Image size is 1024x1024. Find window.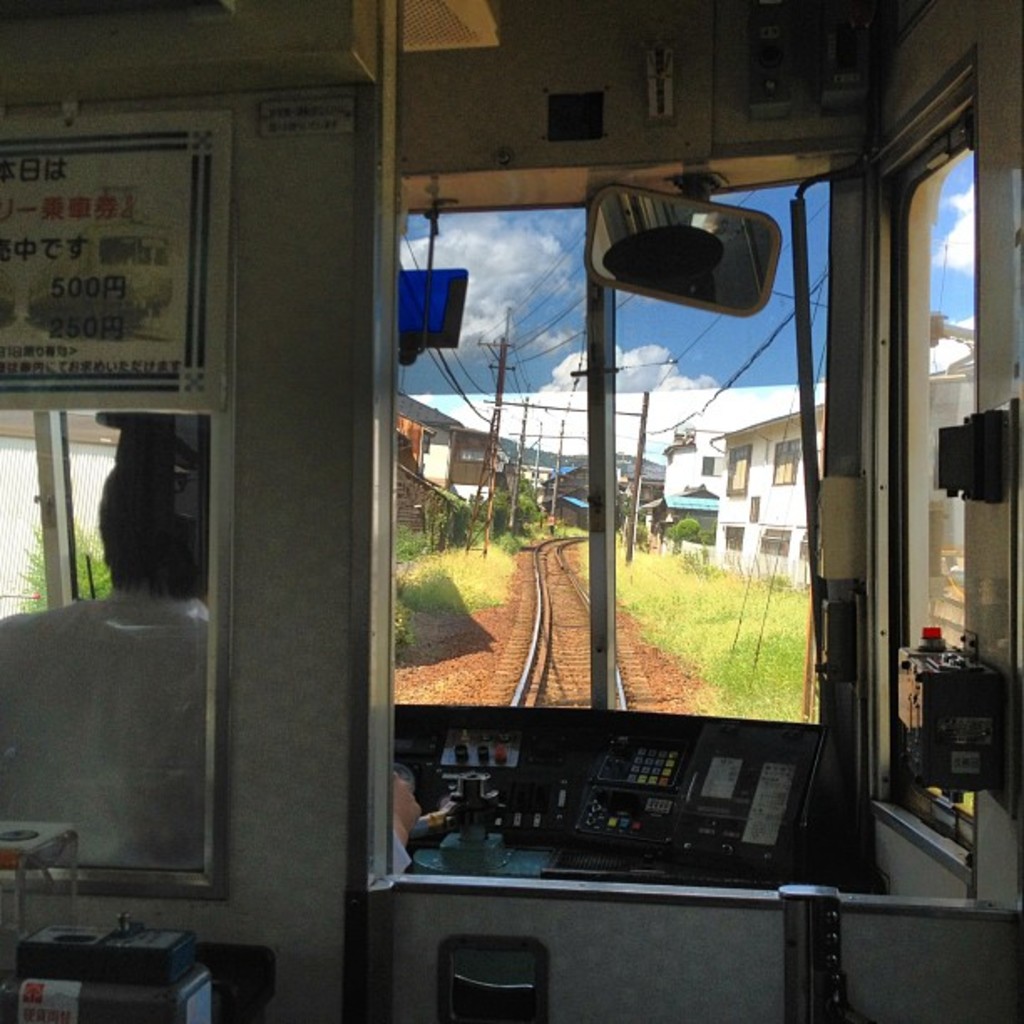
726/447/750/497.
